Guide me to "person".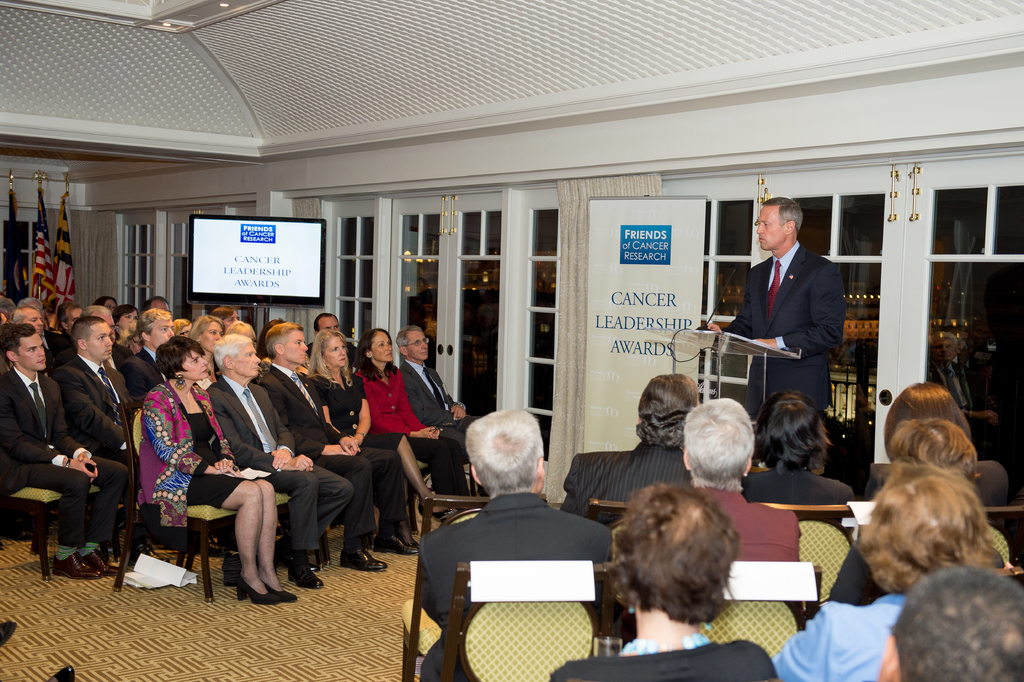
Guidance: {"x1": 738, "y1": 382, "x2": 858, "y2": 542}.
